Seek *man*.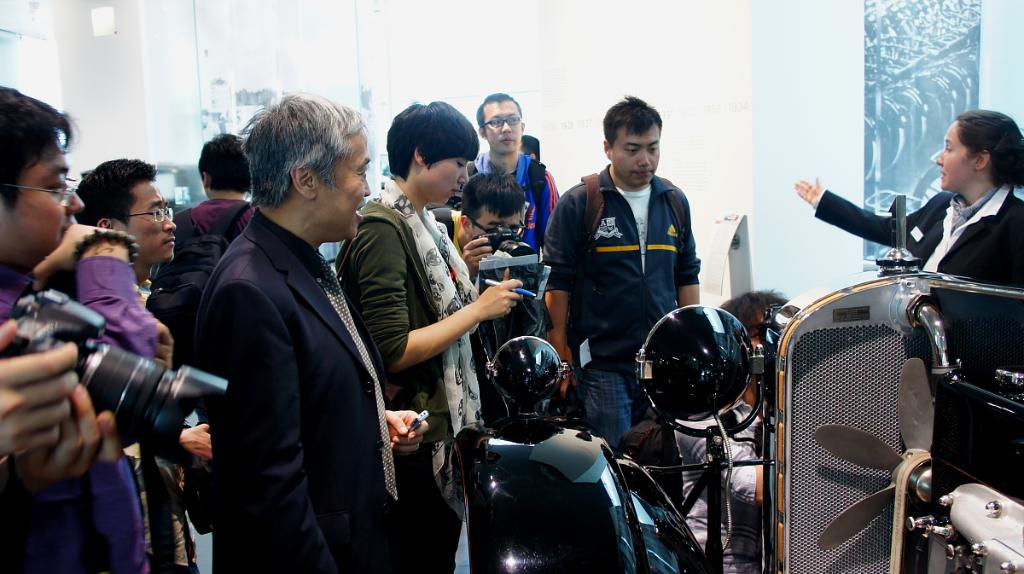
pyautogui.locateOnScreen(542, 95, 708, 455).
